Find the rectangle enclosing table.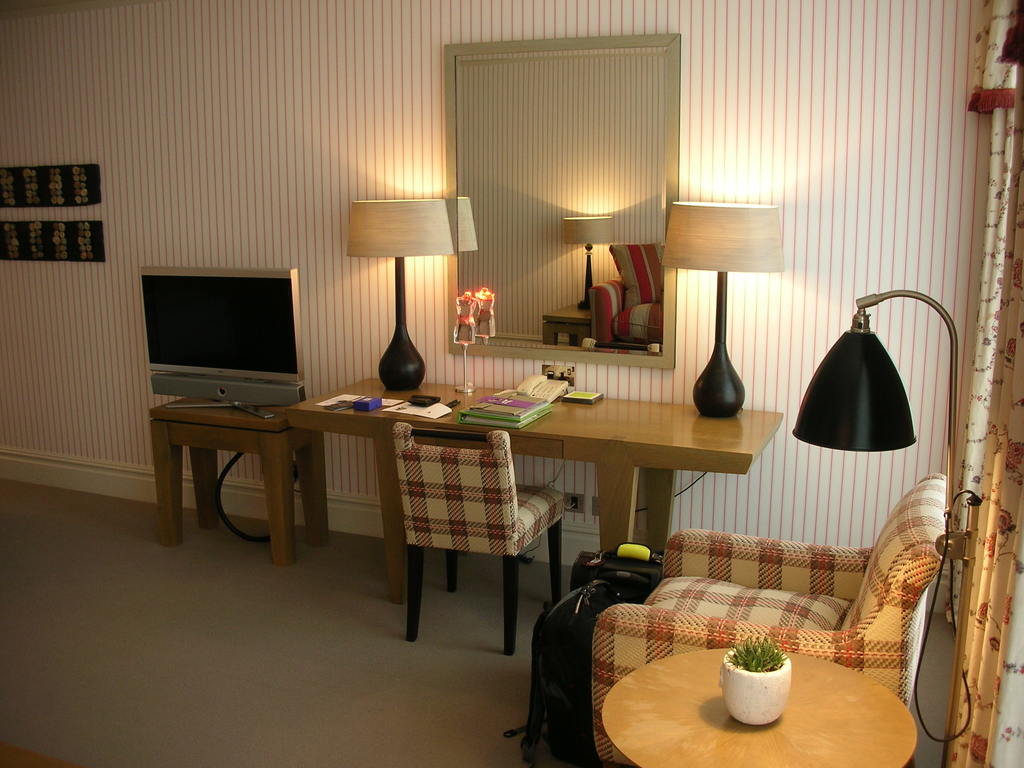
crop(287, 373, 779, 604).
